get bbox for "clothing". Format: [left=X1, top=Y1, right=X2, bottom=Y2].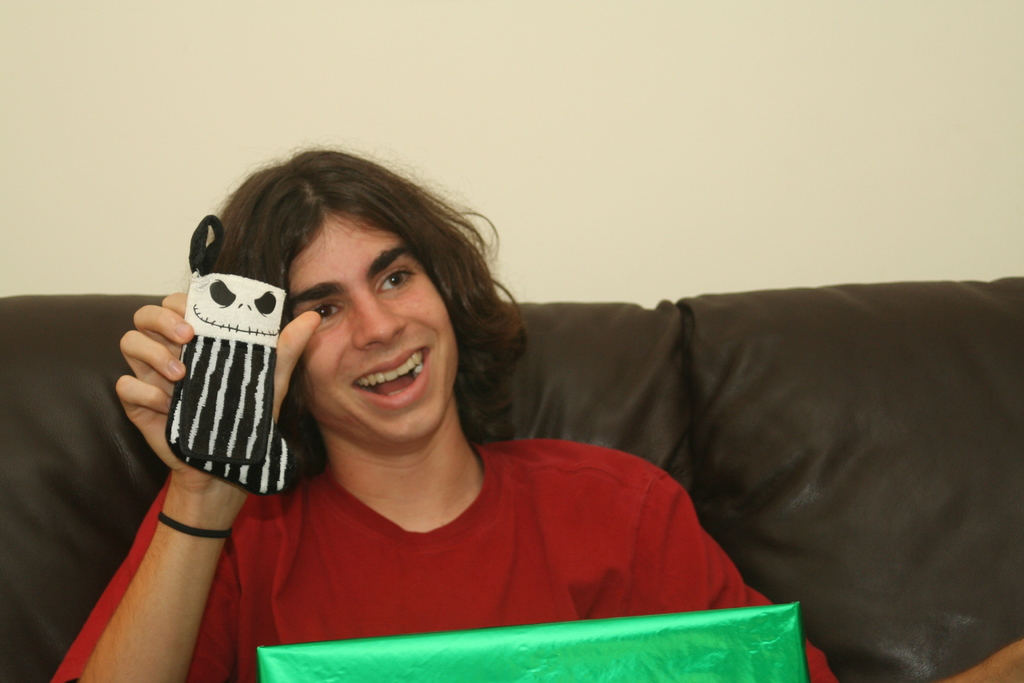
[left=58, top=435, right=843, bottom=682].
